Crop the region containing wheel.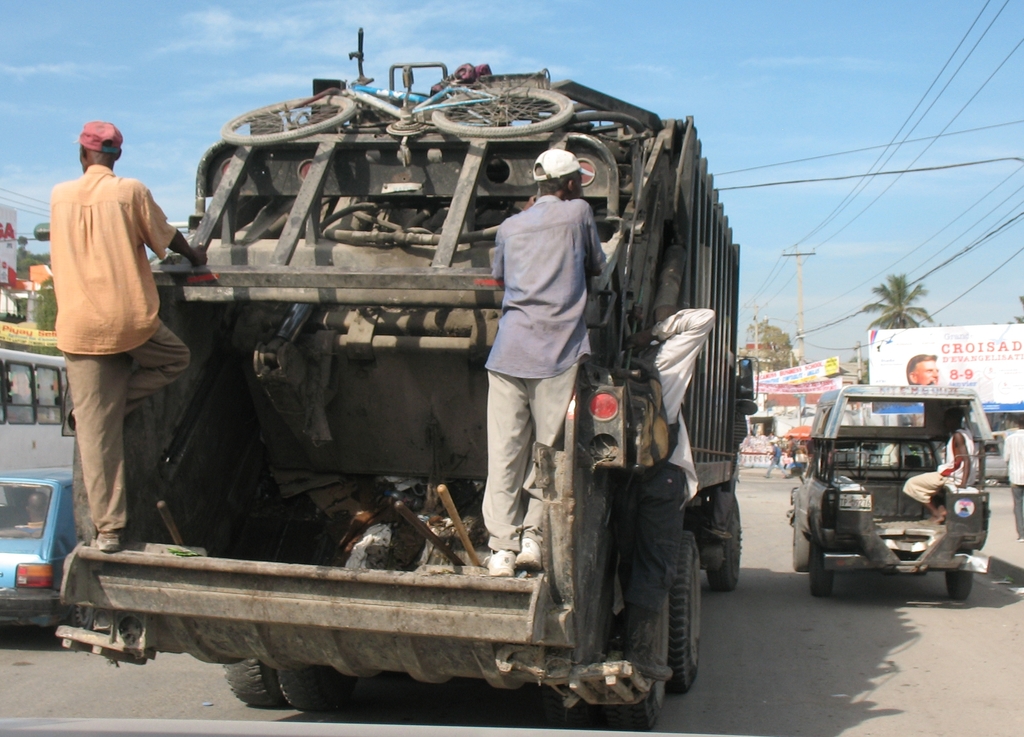
Crop region: <region>429, 79, 580, 144</region>.
